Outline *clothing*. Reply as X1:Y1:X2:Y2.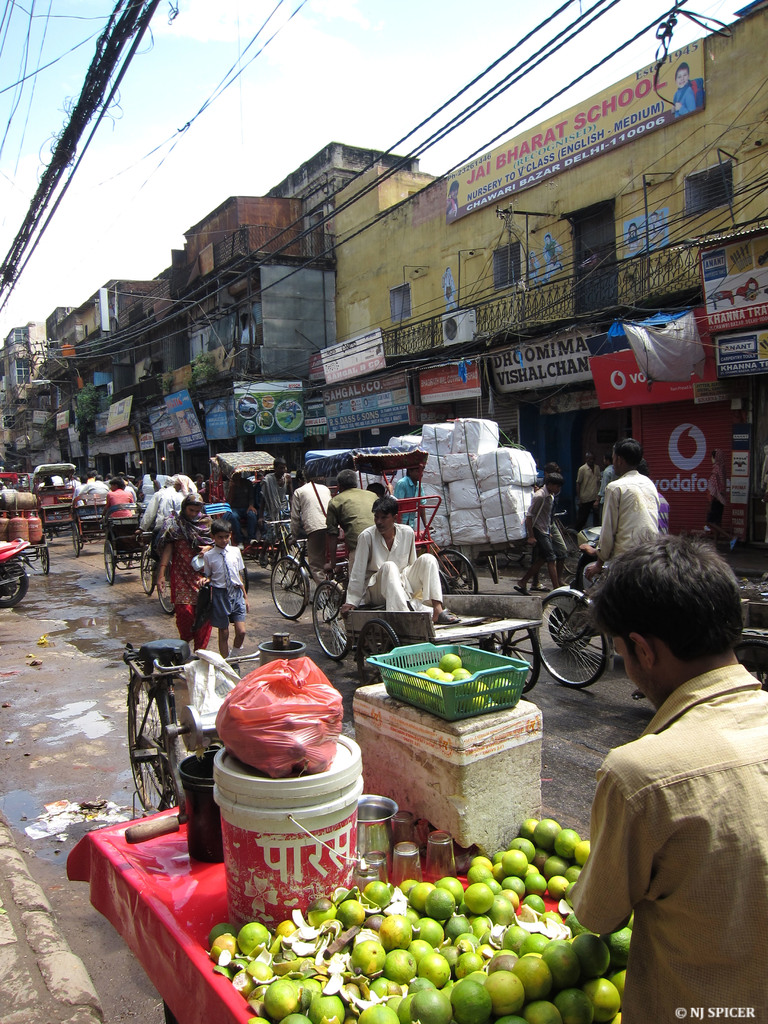
563:589:762:1021.
